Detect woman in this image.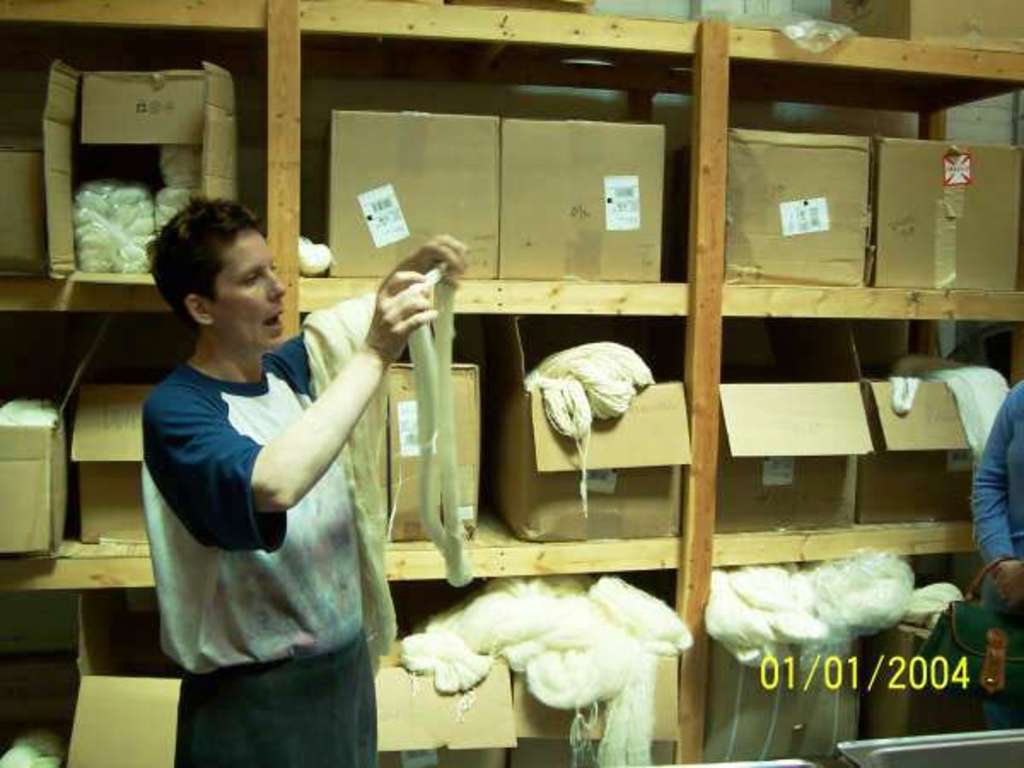
Detection: {"x1": 142, "y1": 191, "x2": 466, "y2": 766}.
